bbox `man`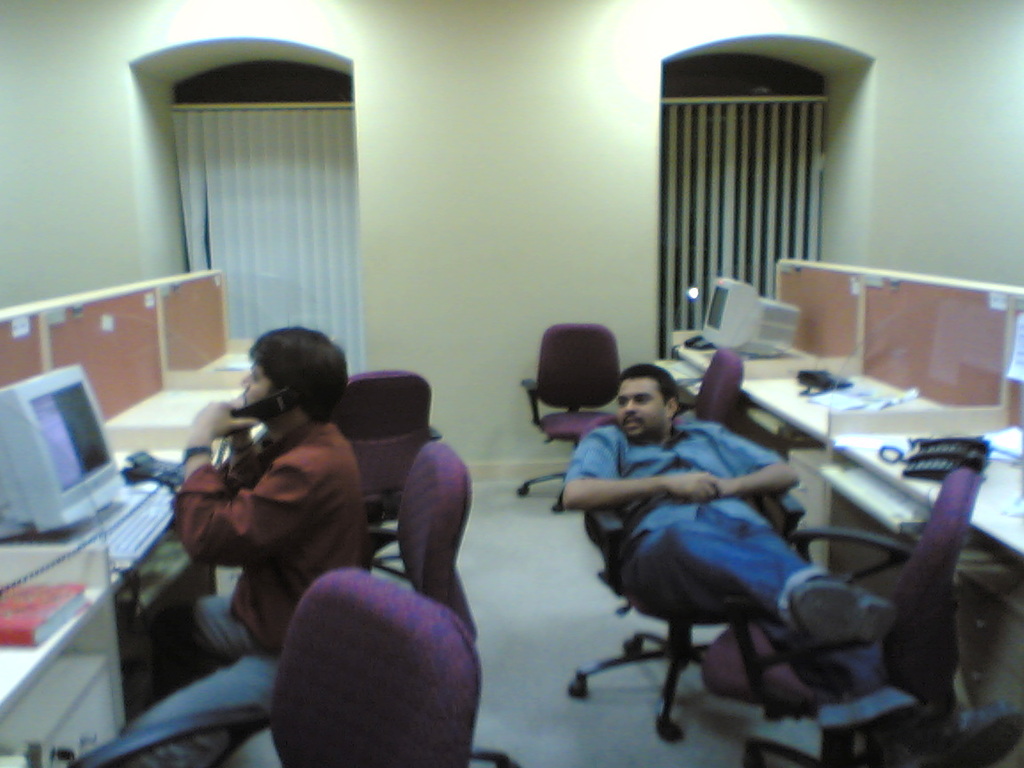
bbox(532, 336, 900, 761)
